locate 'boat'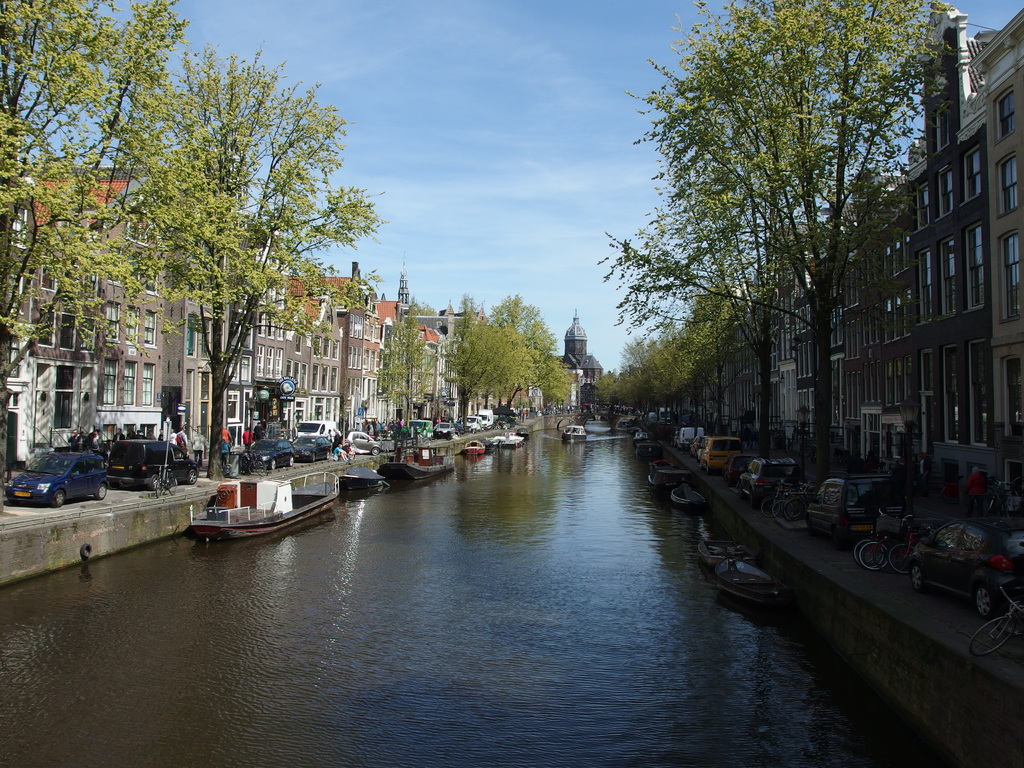
[487,426,525,446]
